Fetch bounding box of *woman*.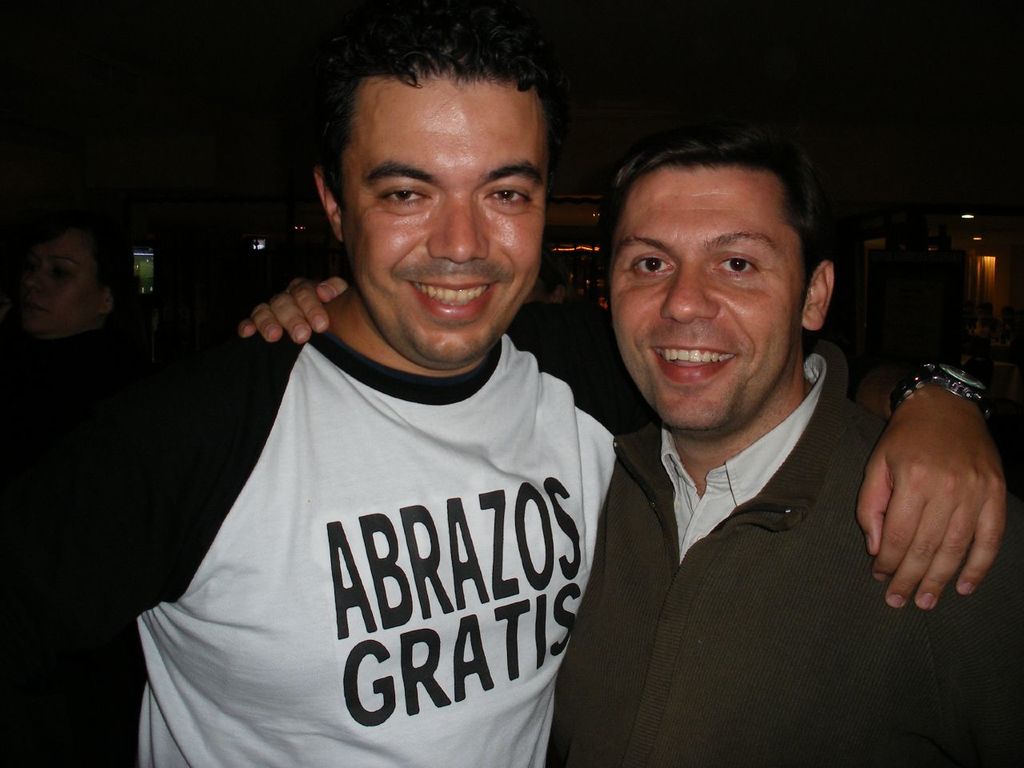
Bbox: left=0, top=211, right=198, bottom=589.
